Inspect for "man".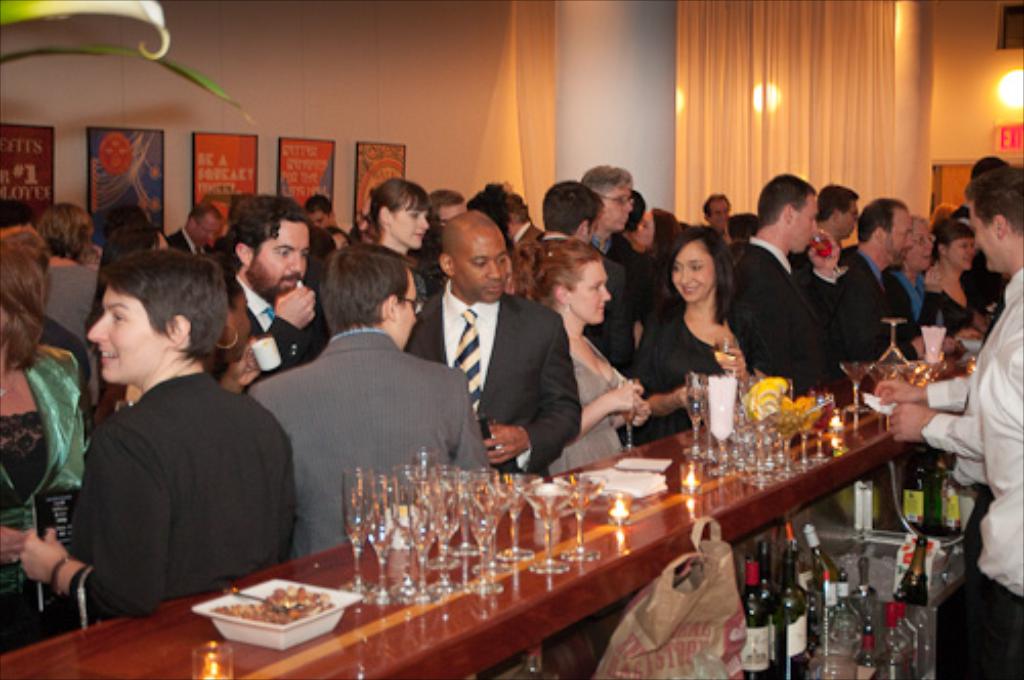
Inspection: [545,186,629,367].
